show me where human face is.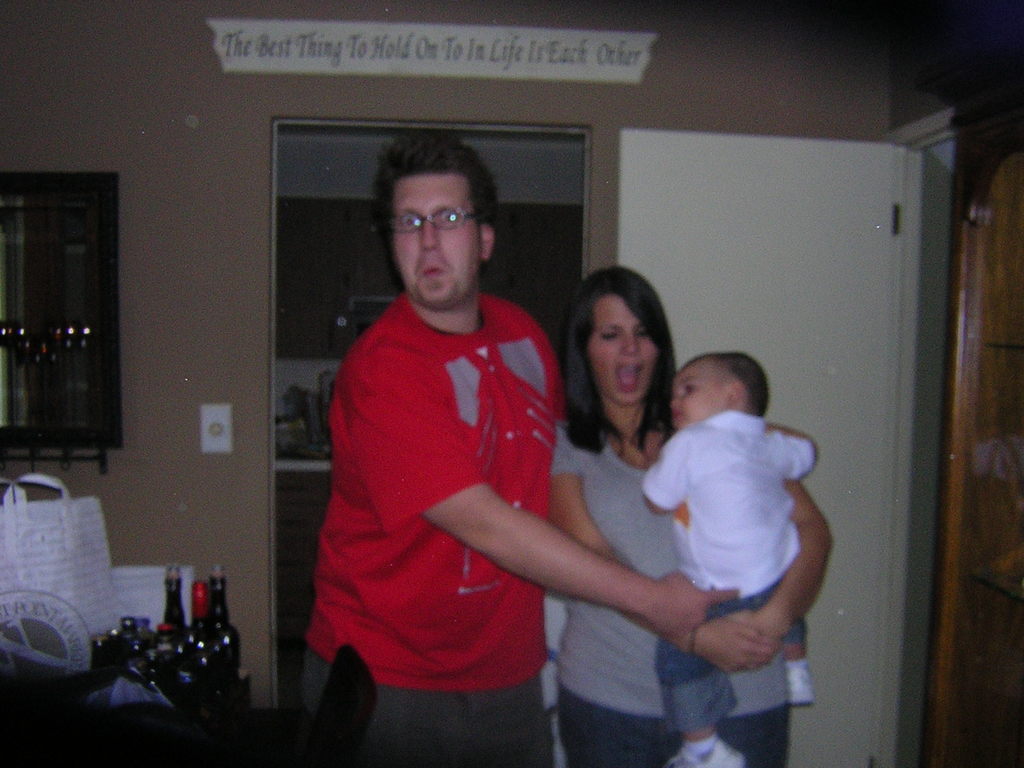
human face is at 394 172 481 308.
